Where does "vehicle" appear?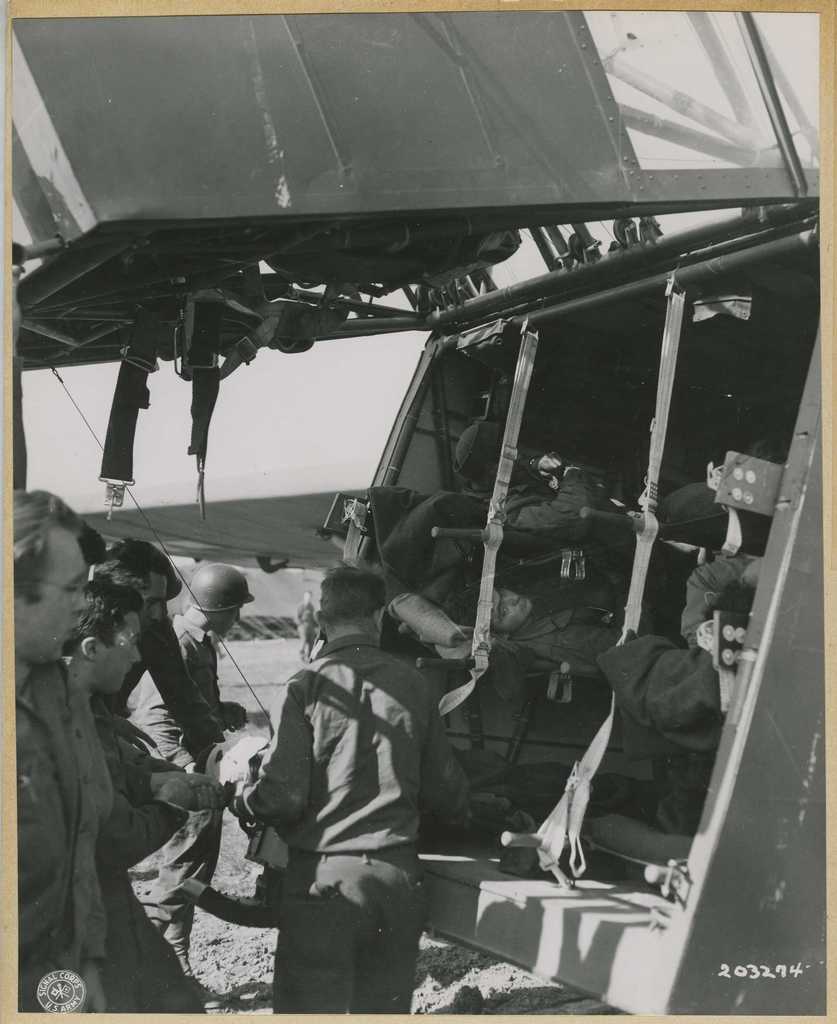
Appears at [x1=12, y1=12, x2=824, y2=1014].
